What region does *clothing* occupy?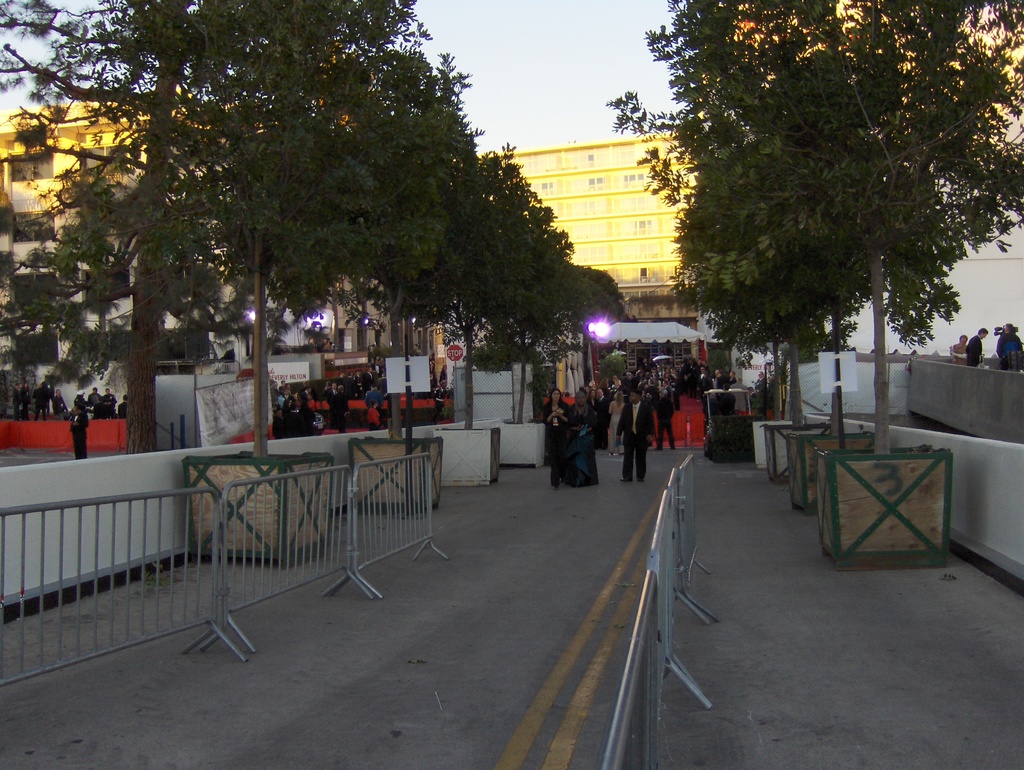
[x1=616, y1=400, x2=655, y2=477].
